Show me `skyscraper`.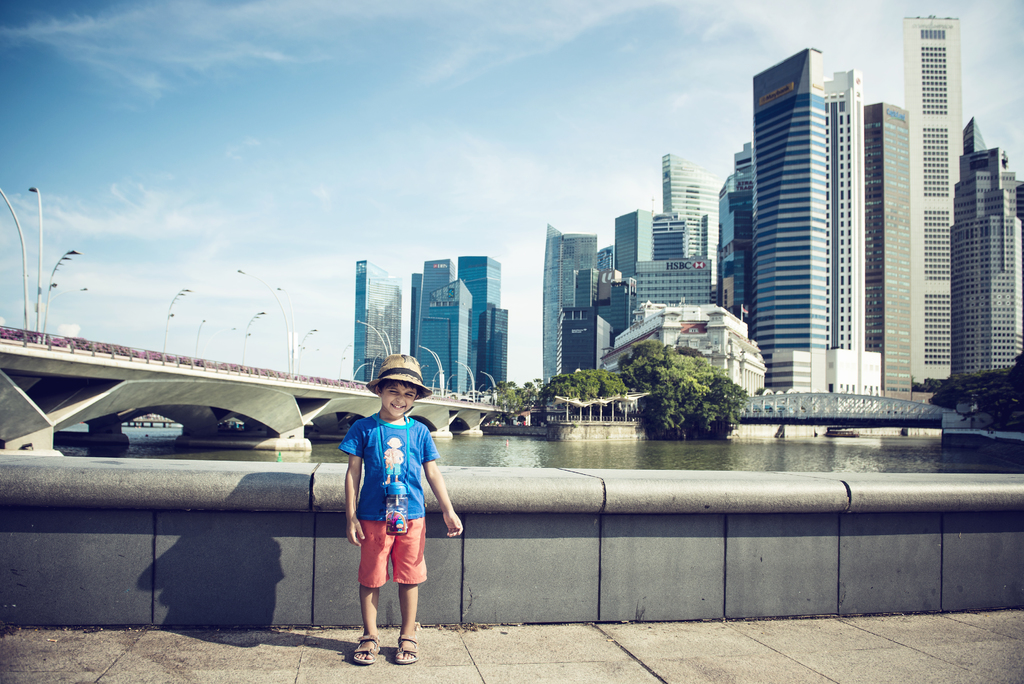
`skyscraper` is here: <region>867, 103, 923, 400</region>.
